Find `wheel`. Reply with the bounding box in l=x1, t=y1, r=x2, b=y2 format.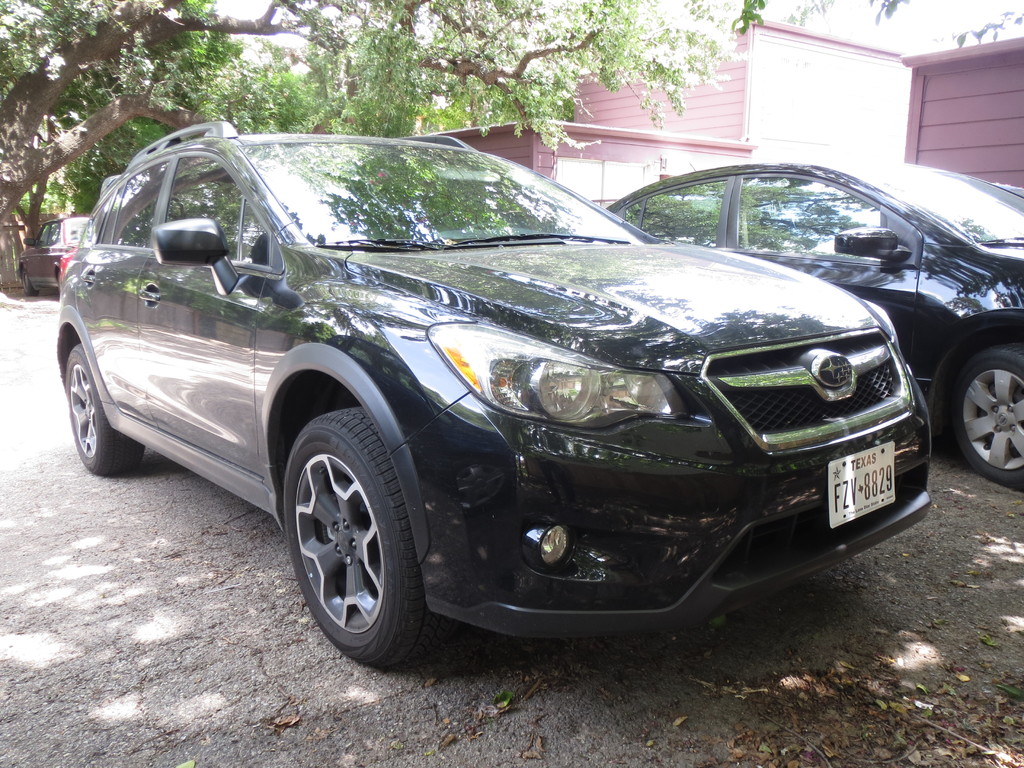
l=273, t=402, r=417, b=670.
